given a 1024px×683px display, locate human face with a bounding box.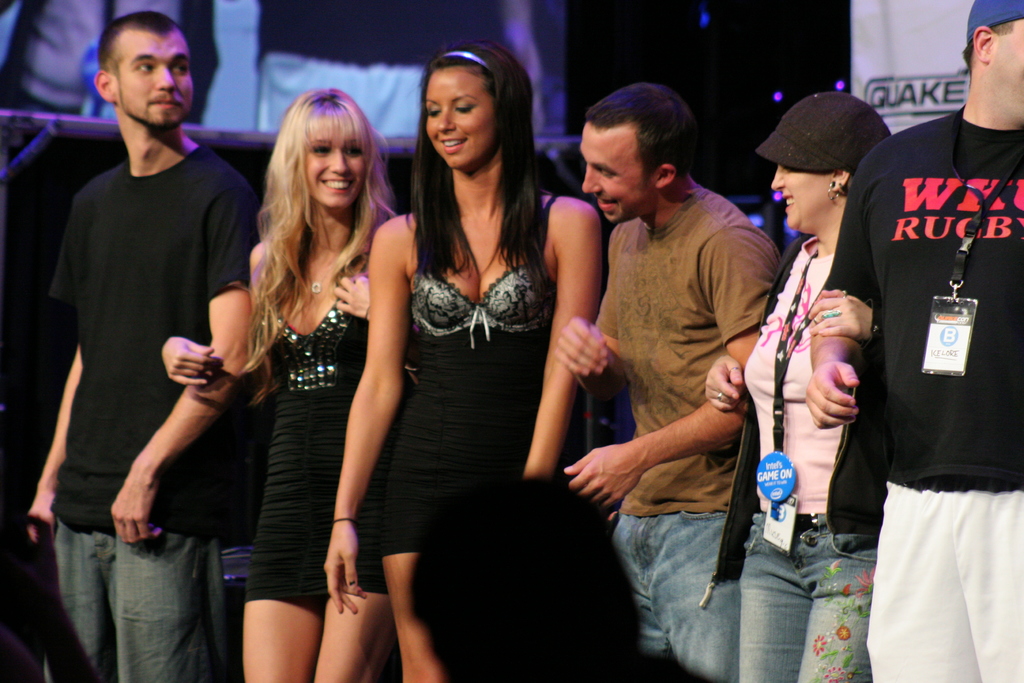
Located: region(303, 118, 364, 210).
